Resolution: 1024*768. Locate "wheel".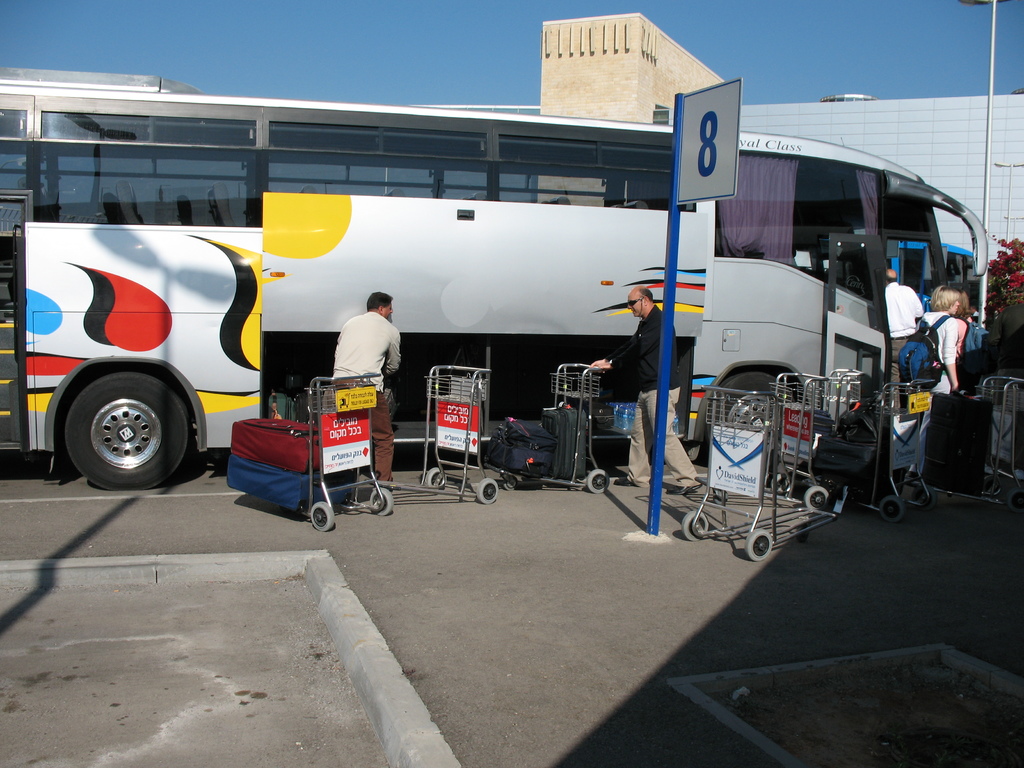
bbox(65, 372, 189, 490).
